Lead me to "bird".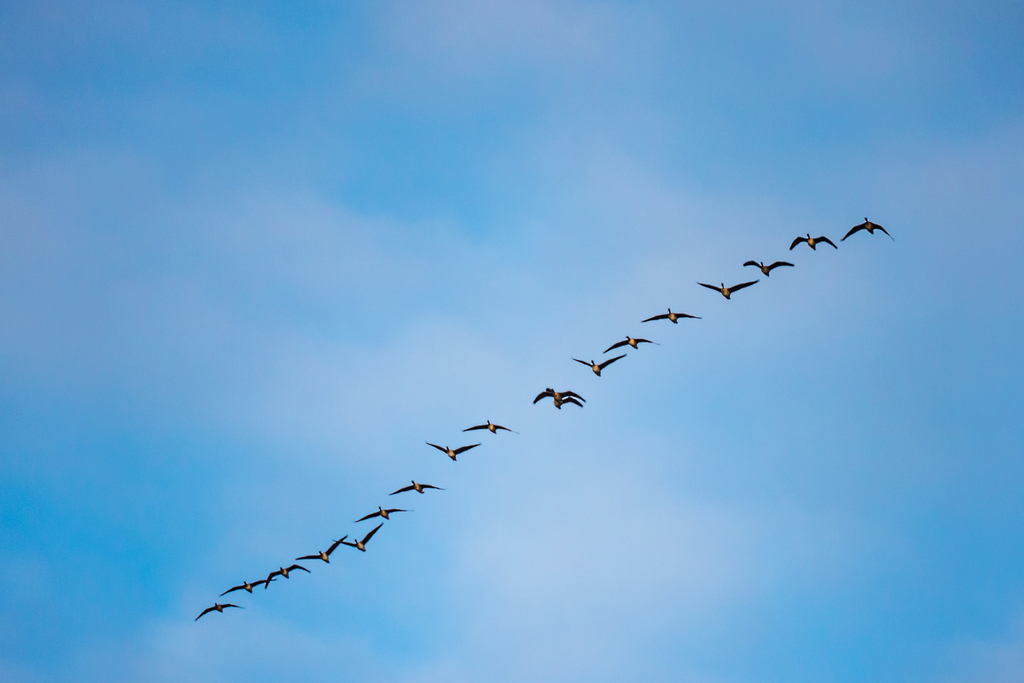
Lead to left=639, top=304, right=701, bottom=325.
